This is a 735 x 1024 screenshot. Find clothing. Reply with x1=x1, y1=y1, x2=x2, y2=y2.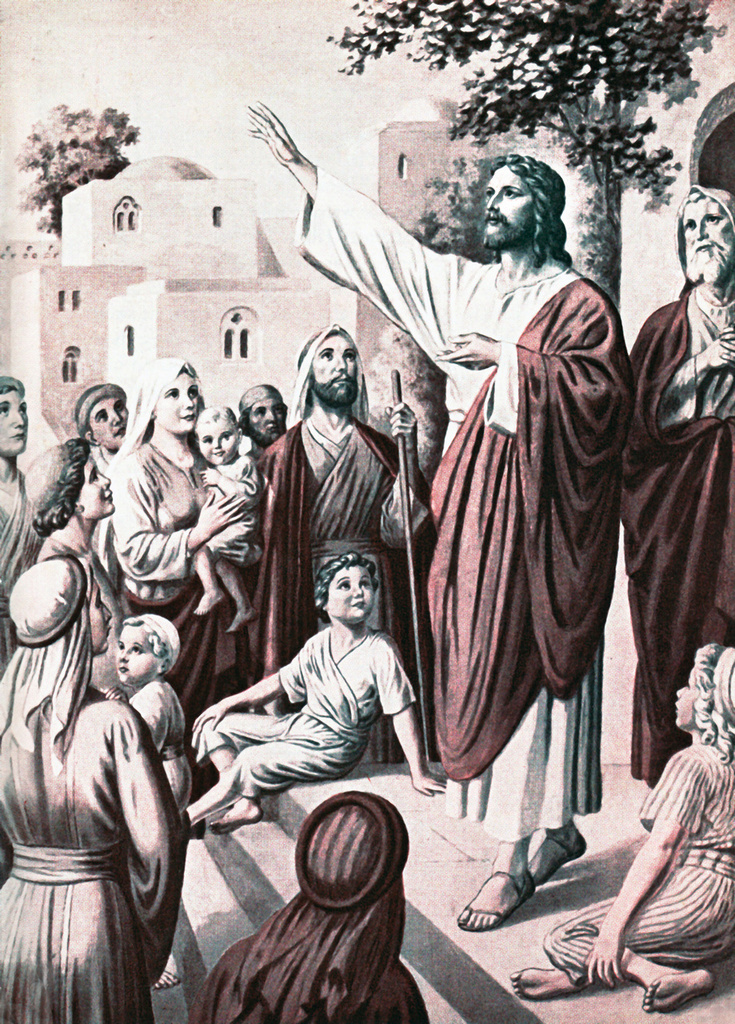
x1=22, y1=611, x2=190, y2=1013.
